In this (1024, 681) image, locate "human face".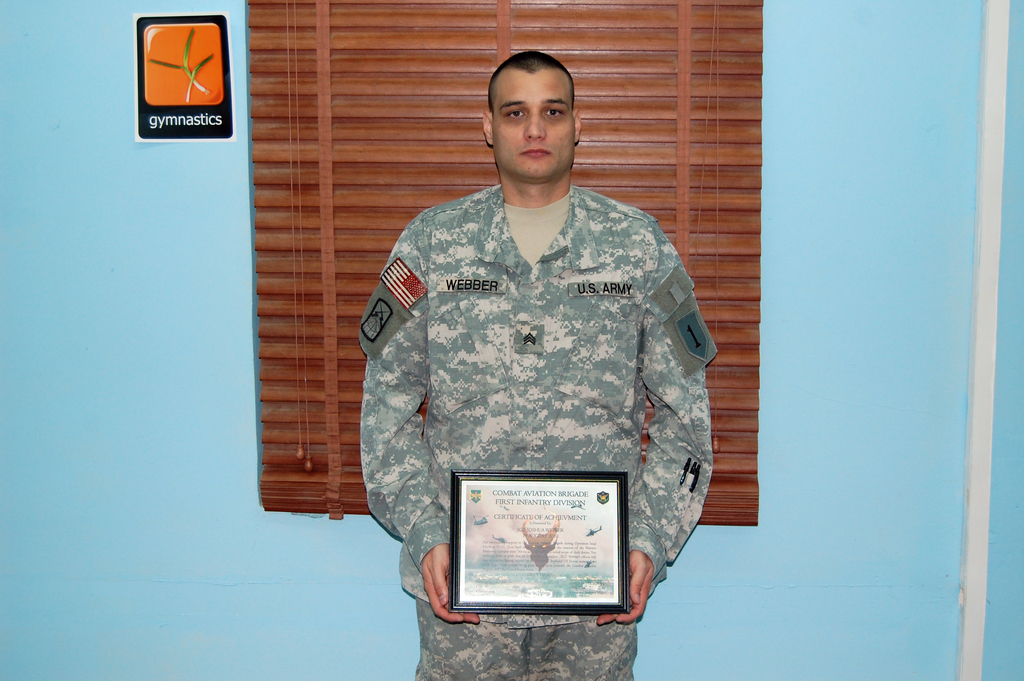
Bounding box: (left=490, top=75, right=576, bottom=185).
